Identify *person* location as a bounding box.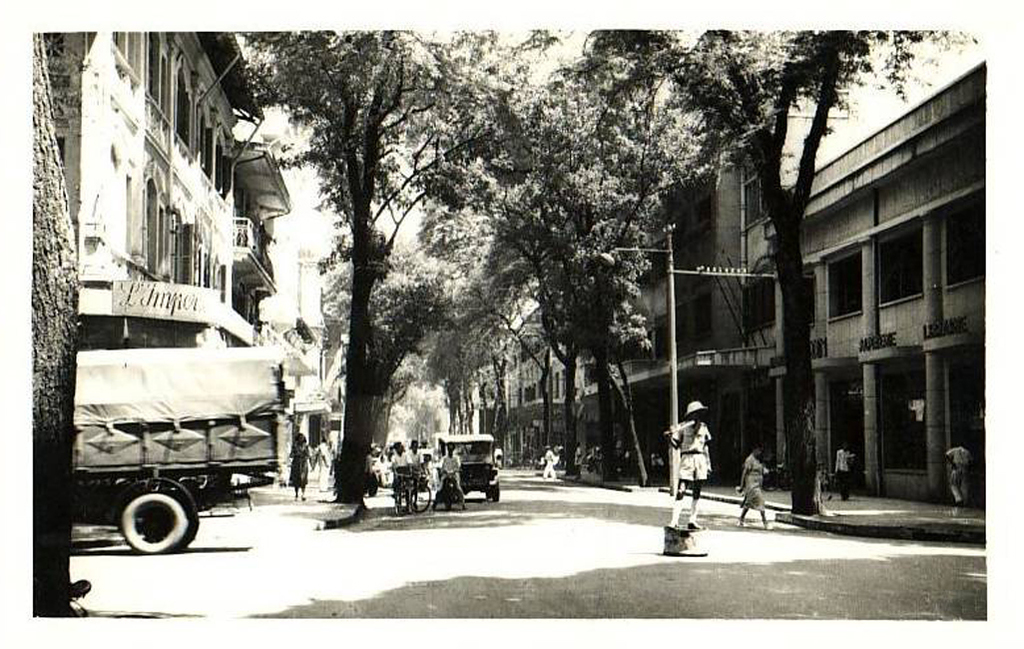
431, 442, 469, 508.
